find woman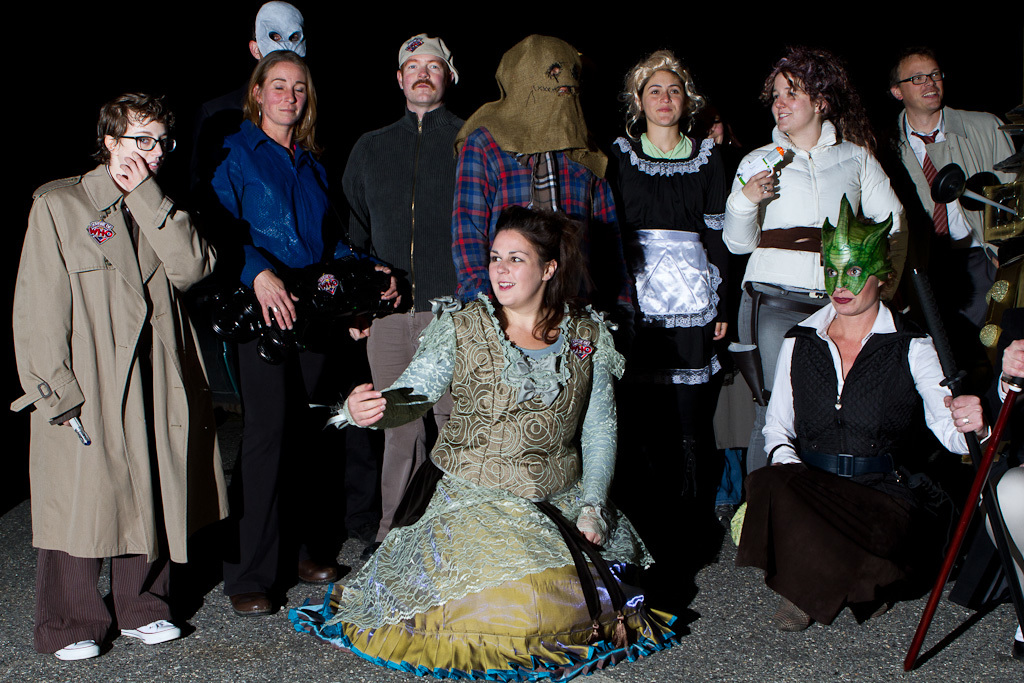
3 82 217 662
